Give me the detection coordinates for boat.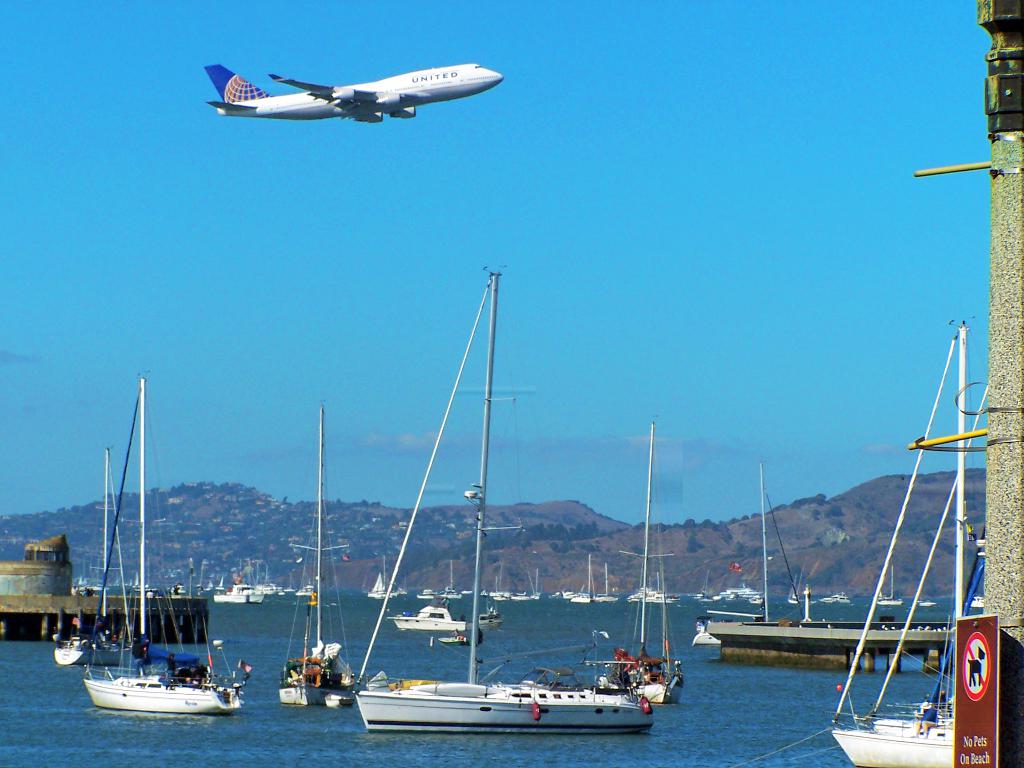
select_region(826, 590, 846, 604).
